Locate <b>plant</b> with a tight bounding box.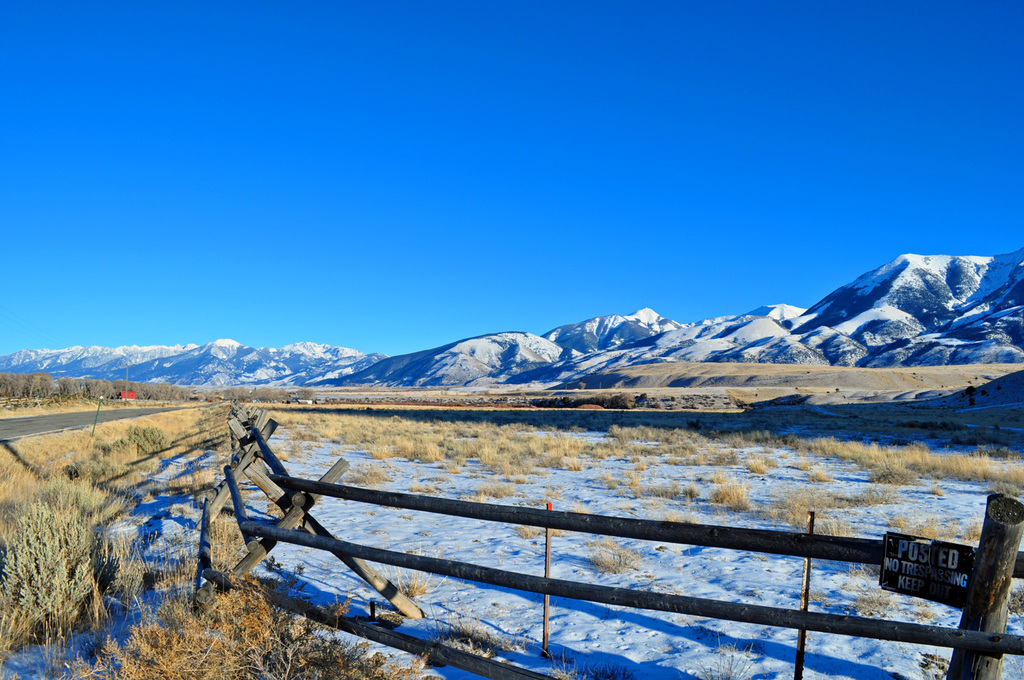
(x1=551, y1=659, x2=636, y2=679).
